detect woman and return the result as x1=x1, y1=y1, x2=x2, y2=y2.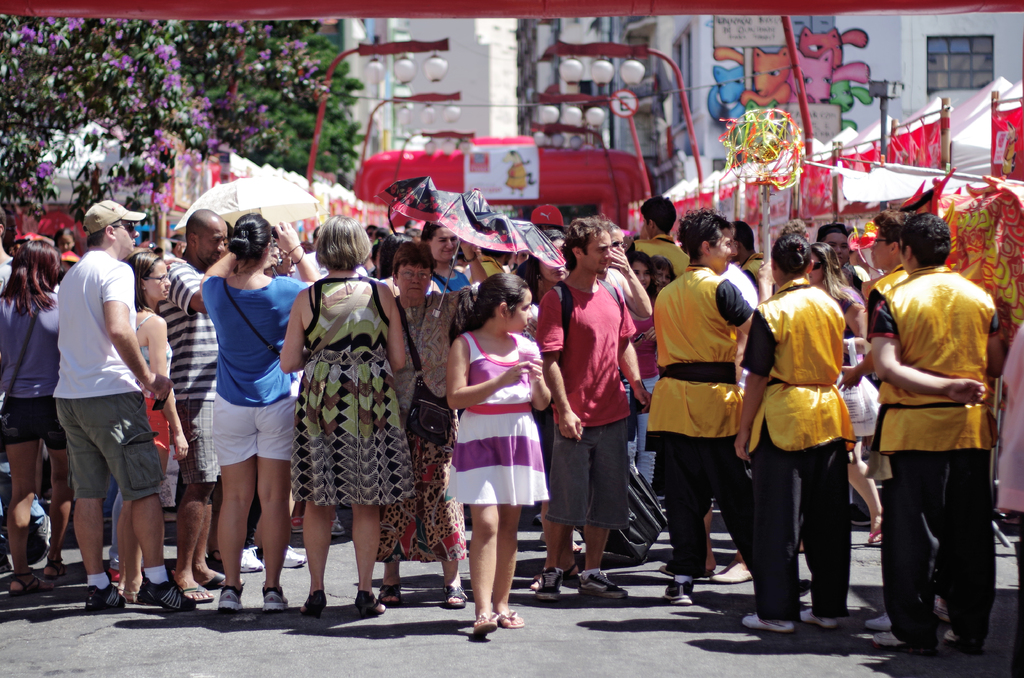
x1=414, y1=213, x2=492, y2=298.
